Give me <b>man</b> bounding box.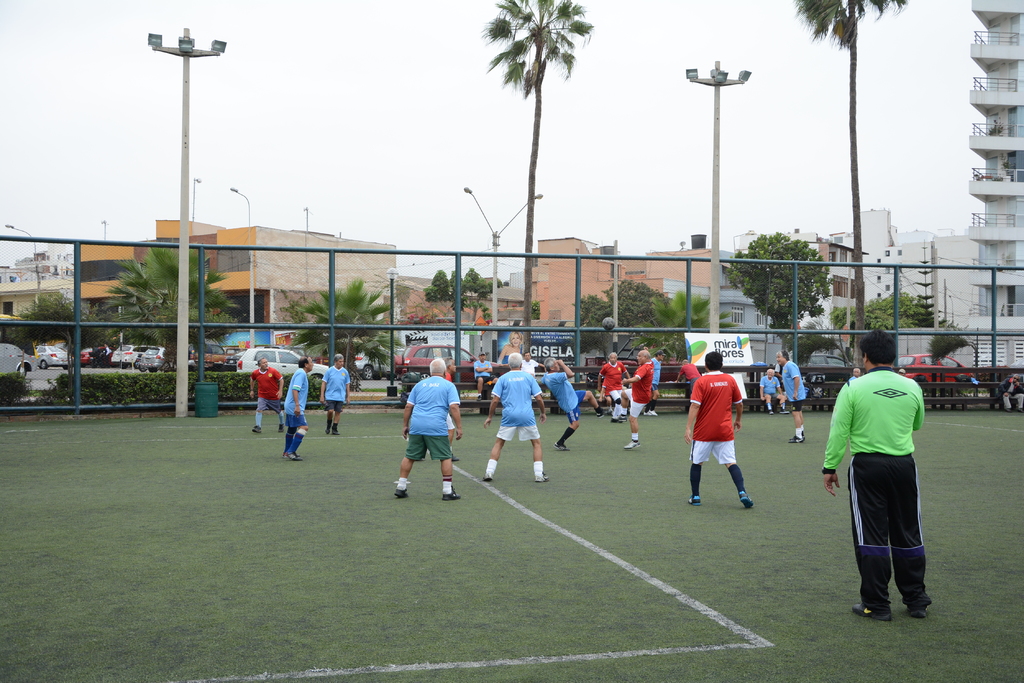
Rect(760, 362, 781, 417).
